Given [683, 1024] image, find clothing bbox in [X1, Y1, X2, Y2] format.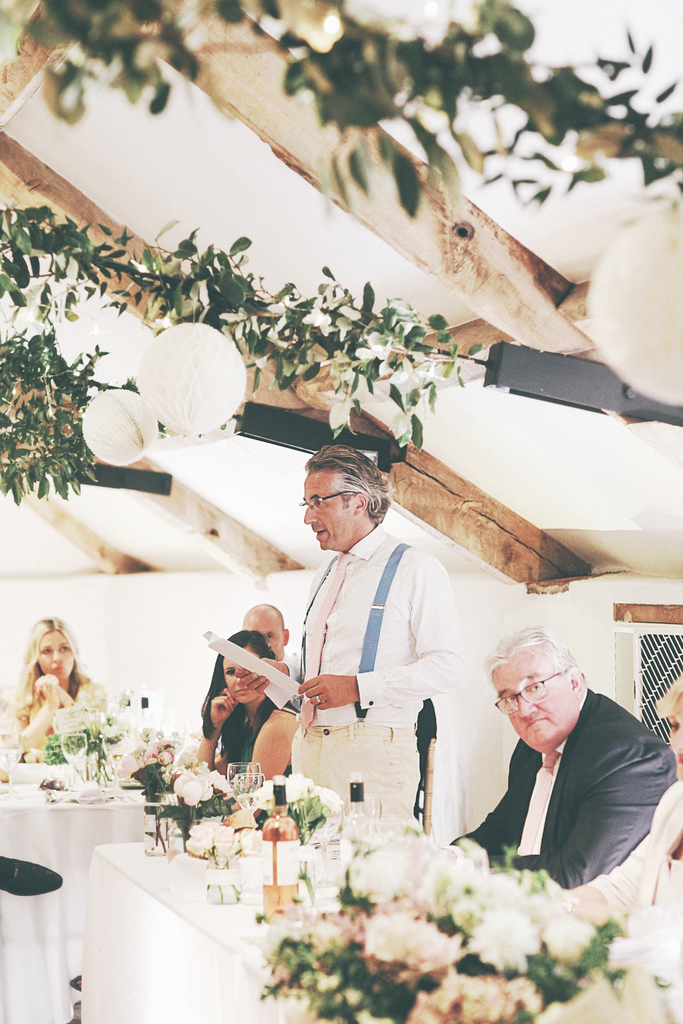
[300, 522, 475, 732].
